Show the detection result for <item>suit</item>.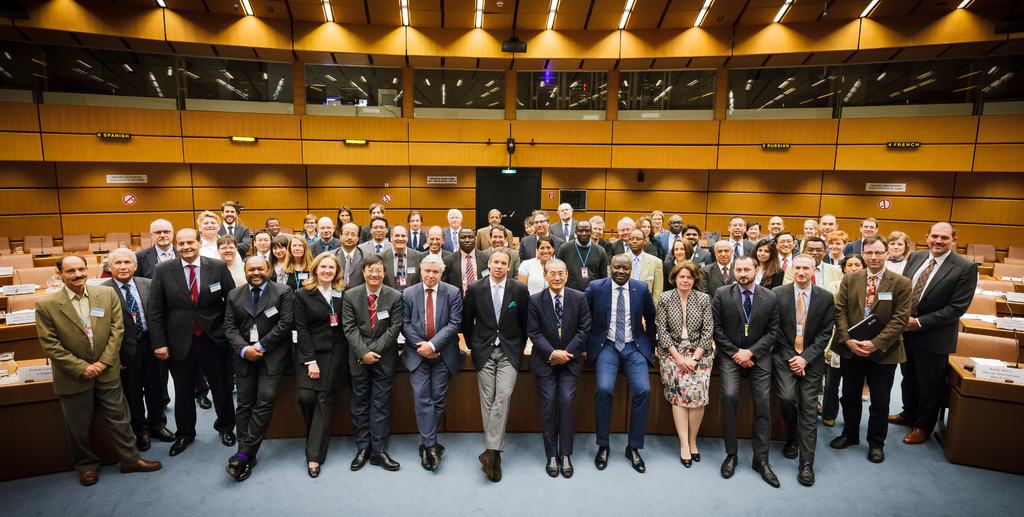
pyautogui.locateOnScreen(360, 236, 394, 256).
